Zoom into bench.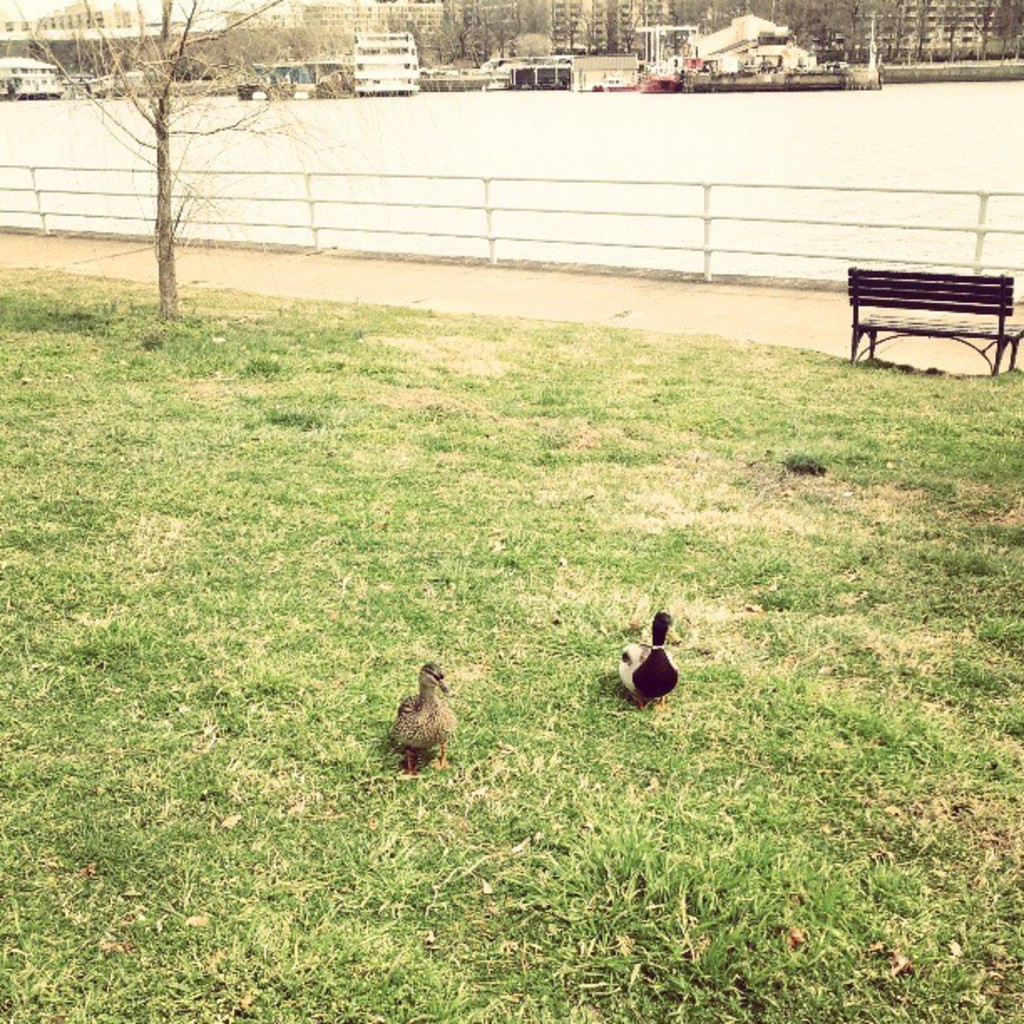
Zoom target: bbox=[843, 226, 1016, 371].
